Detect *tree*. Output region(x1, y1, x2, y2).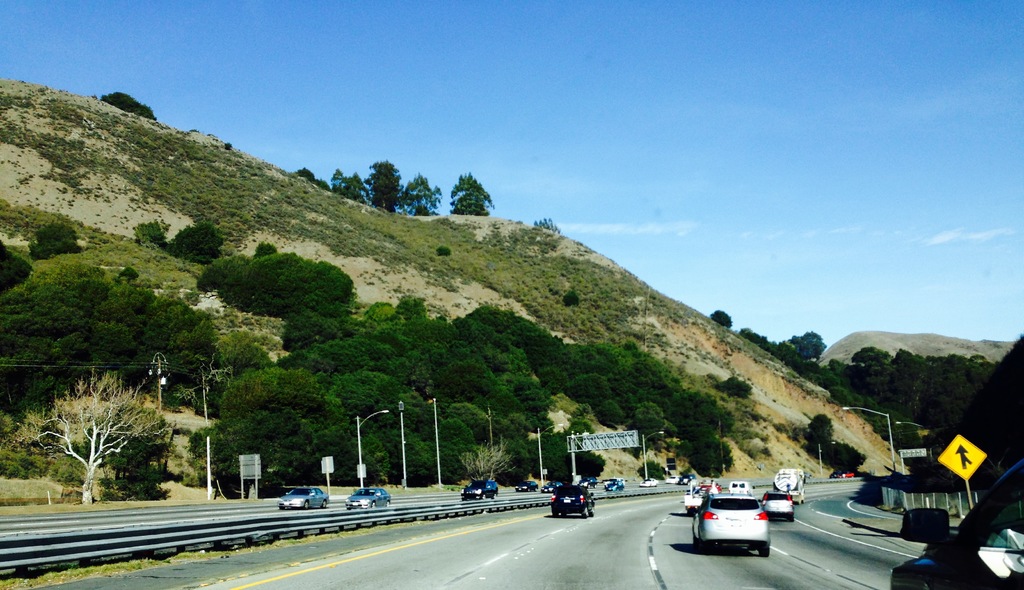
region(170, 221, 223, 259).
